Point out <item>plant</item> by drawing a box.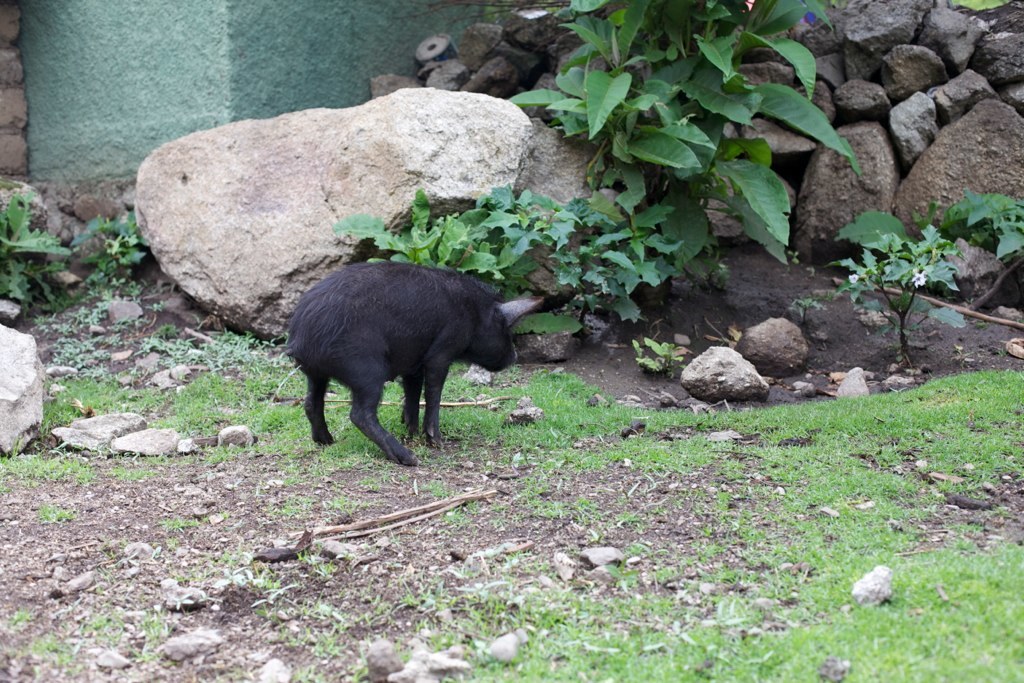
[x1=60, y1=333, x2=101, y2=373].
